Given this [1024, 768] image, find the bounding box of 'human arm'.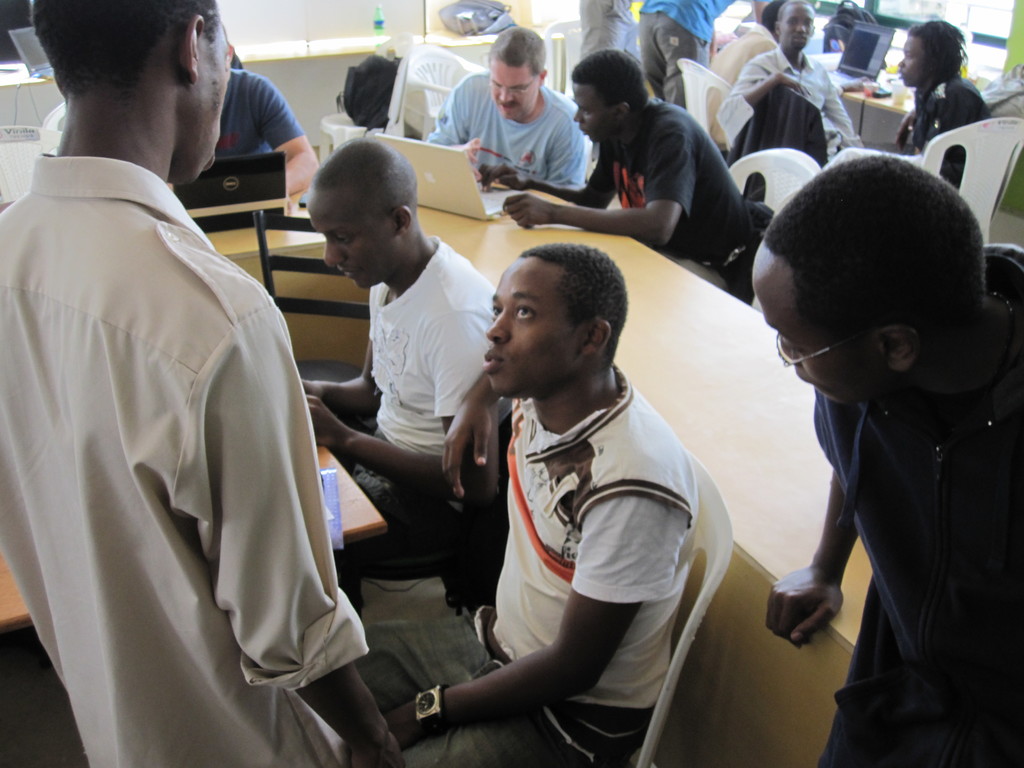
<box>897,108,923,147</box>.
